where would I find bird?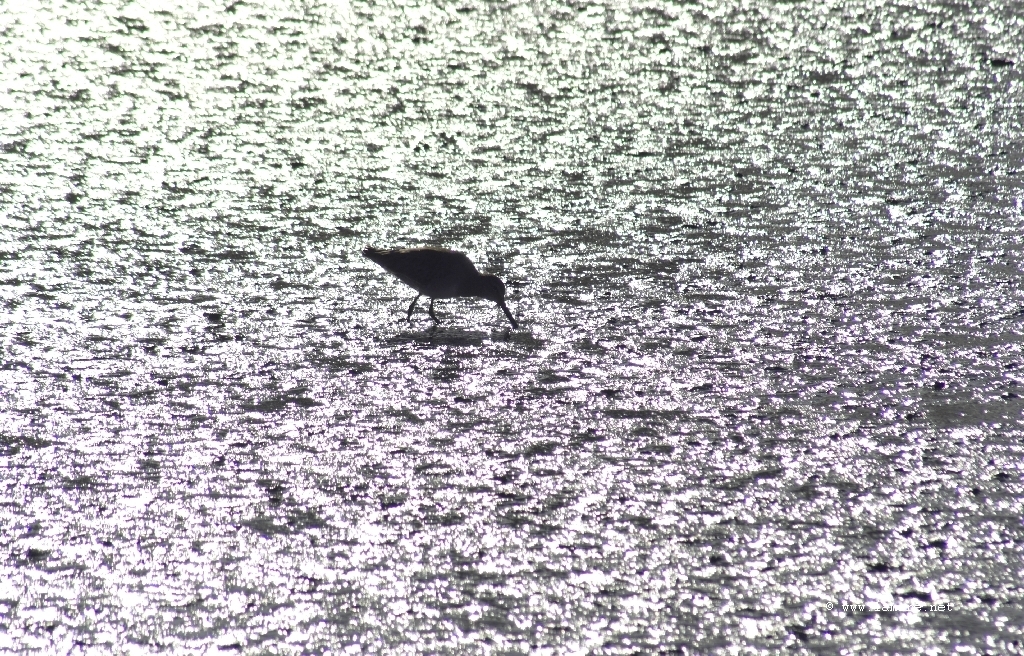
At rect(370, 239, 537, 322).
